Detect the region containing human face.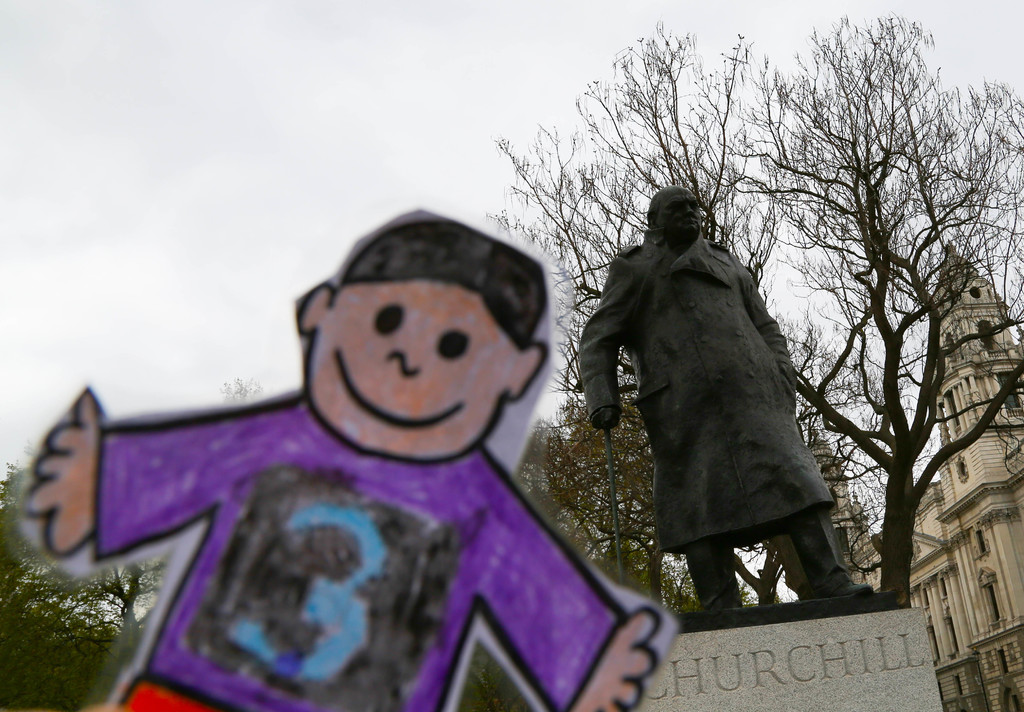
left=305, top=281, right=508, bottom=467.
